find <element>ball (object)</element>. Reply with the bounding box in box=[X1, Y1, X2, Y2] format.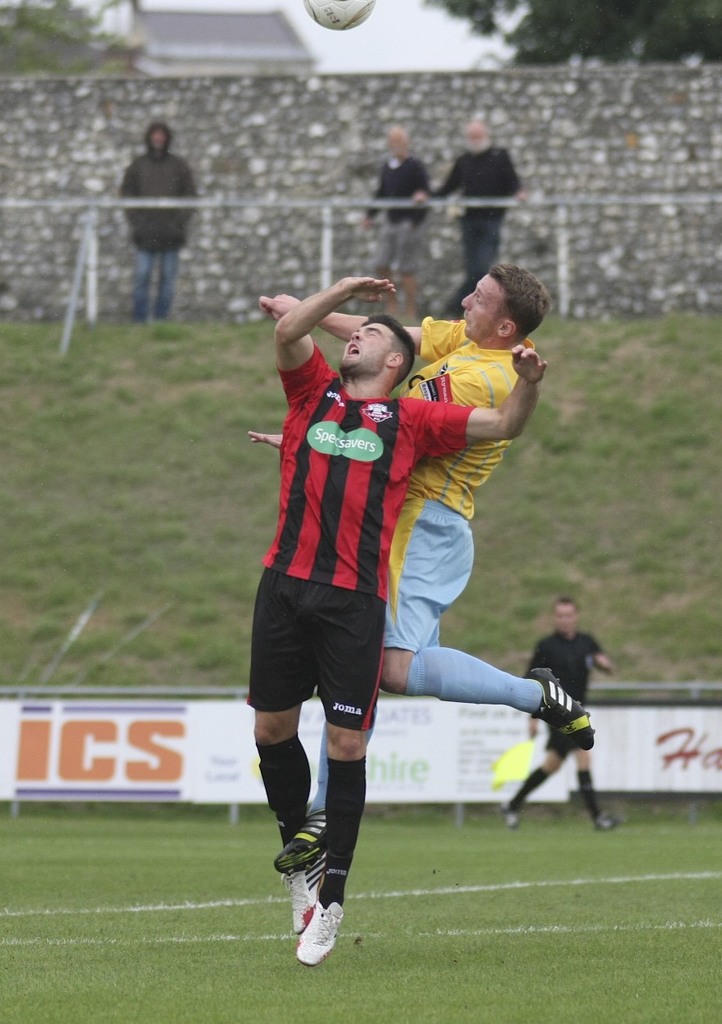
box=[303, 0, 377, 29].
